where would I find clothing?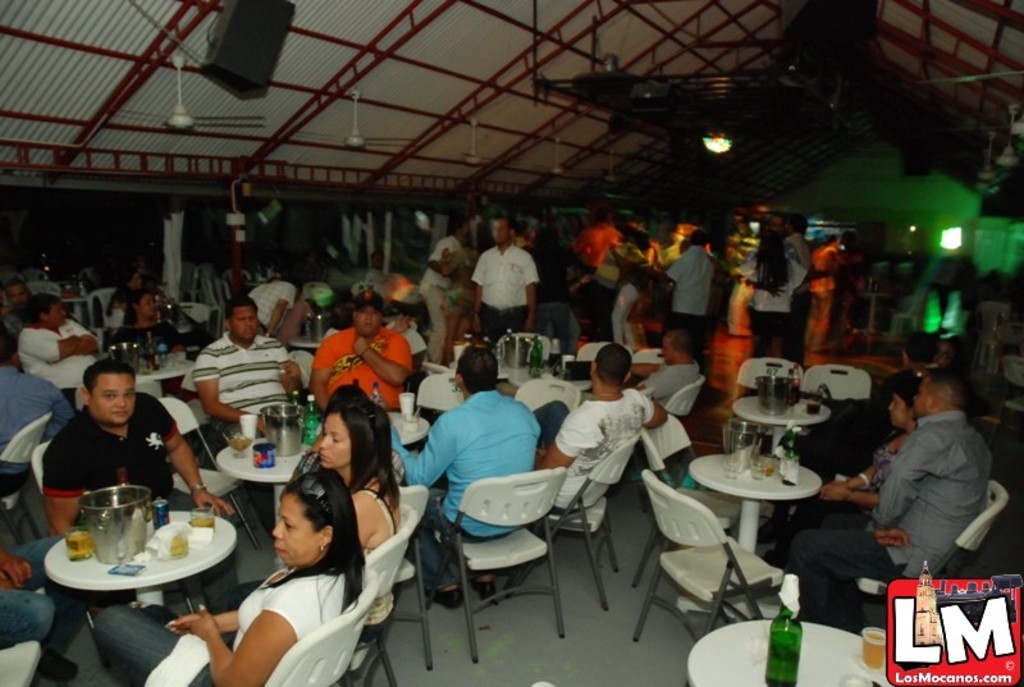
At (x1=192, y1=329, x2=302, y2=426).
